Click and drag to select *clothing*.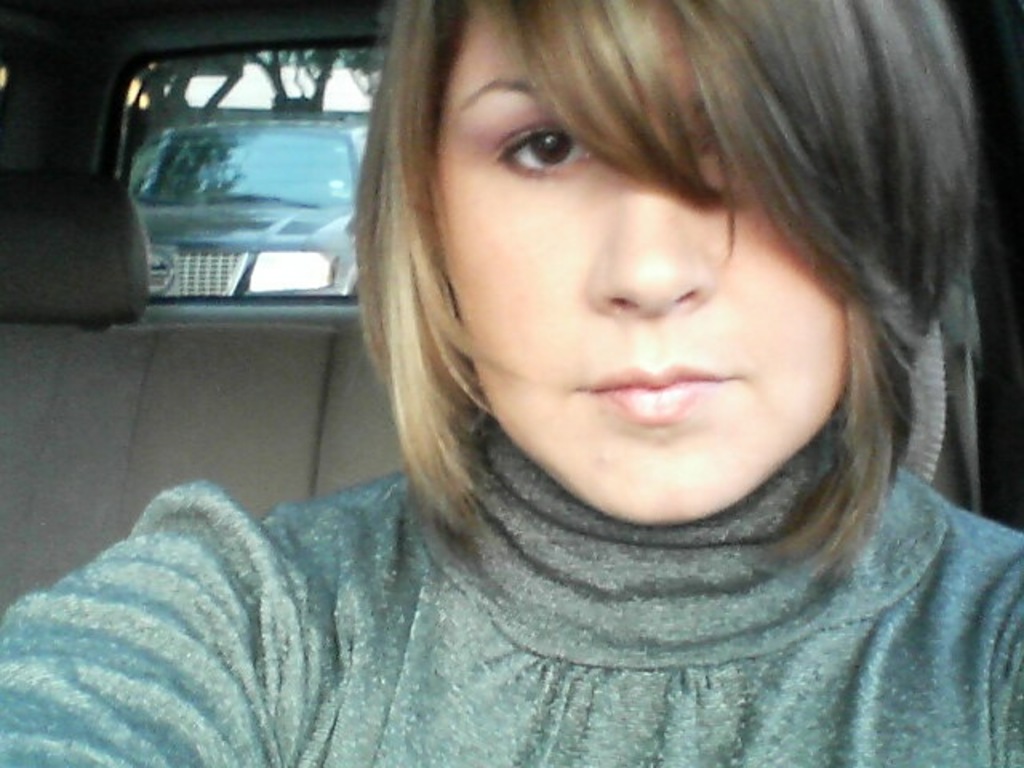
Selection: pyautogui.locateOnScreen(0, 406, 1023, 758).
